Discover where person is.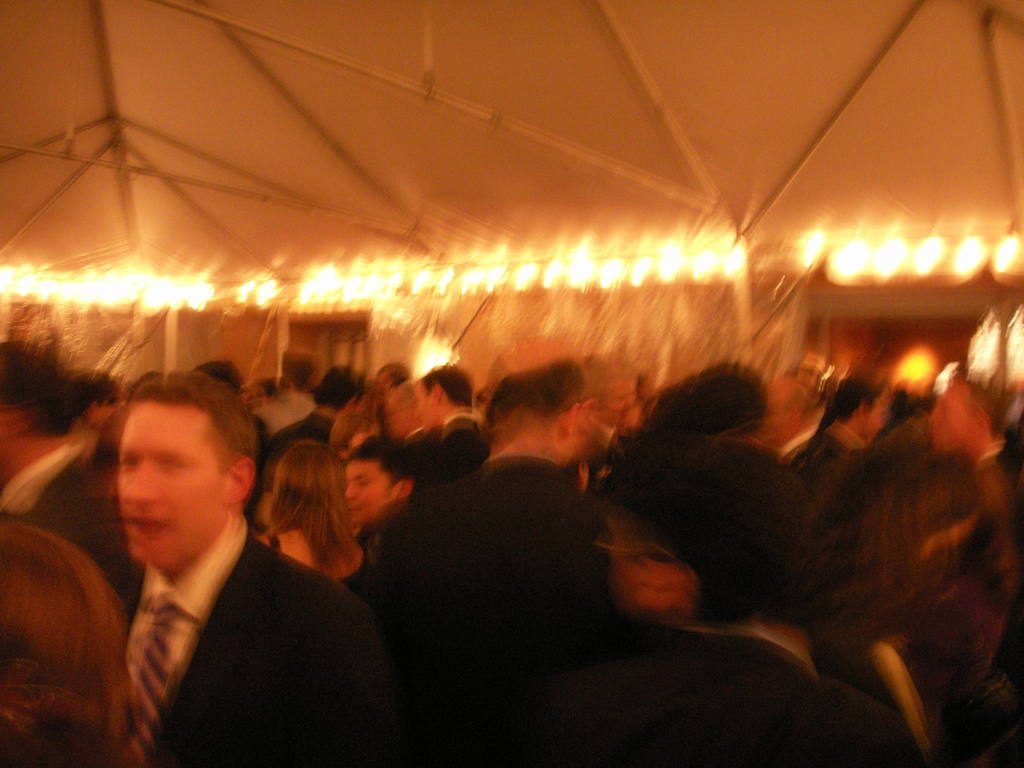
Discovered at (x1=100, y1=372, x2=395, y2=757).
